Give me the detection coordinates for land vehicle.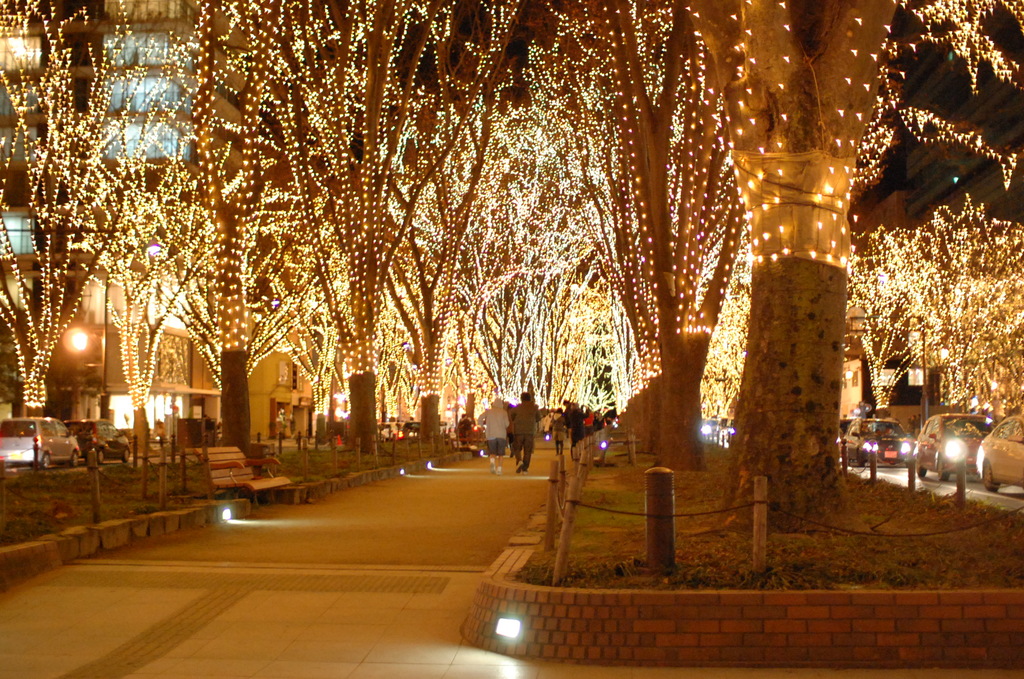
locate(721, 415, 735, 443).
